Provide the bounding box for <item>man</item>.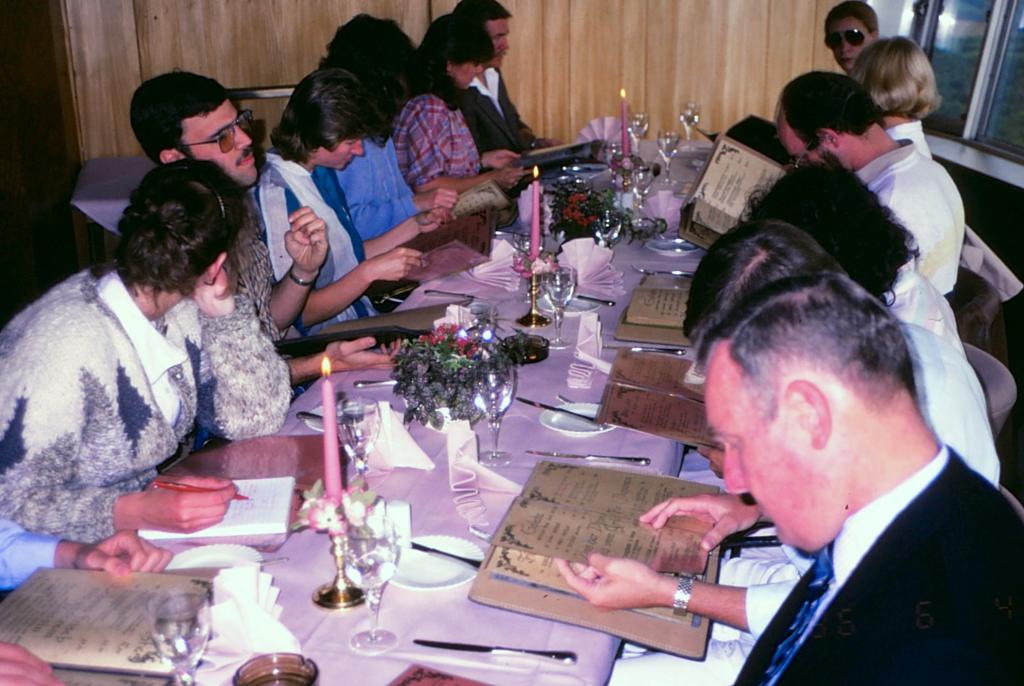
rect(128, 71, 408, 409).
